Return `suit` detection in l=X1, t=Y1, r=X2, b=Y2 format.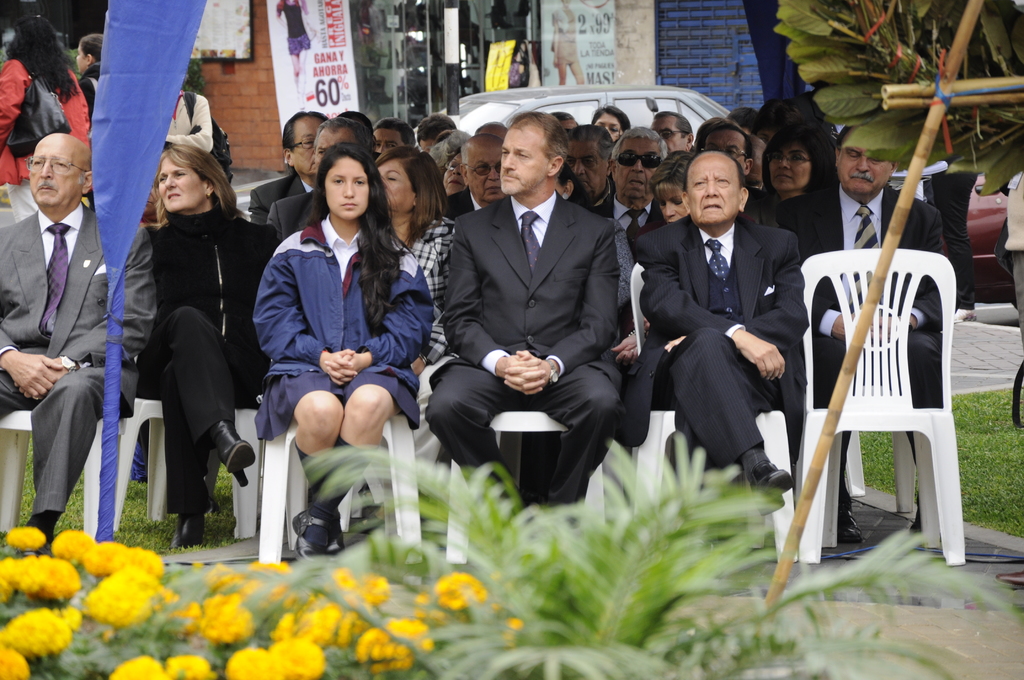
l=596, t=194, r=649, b=270.
